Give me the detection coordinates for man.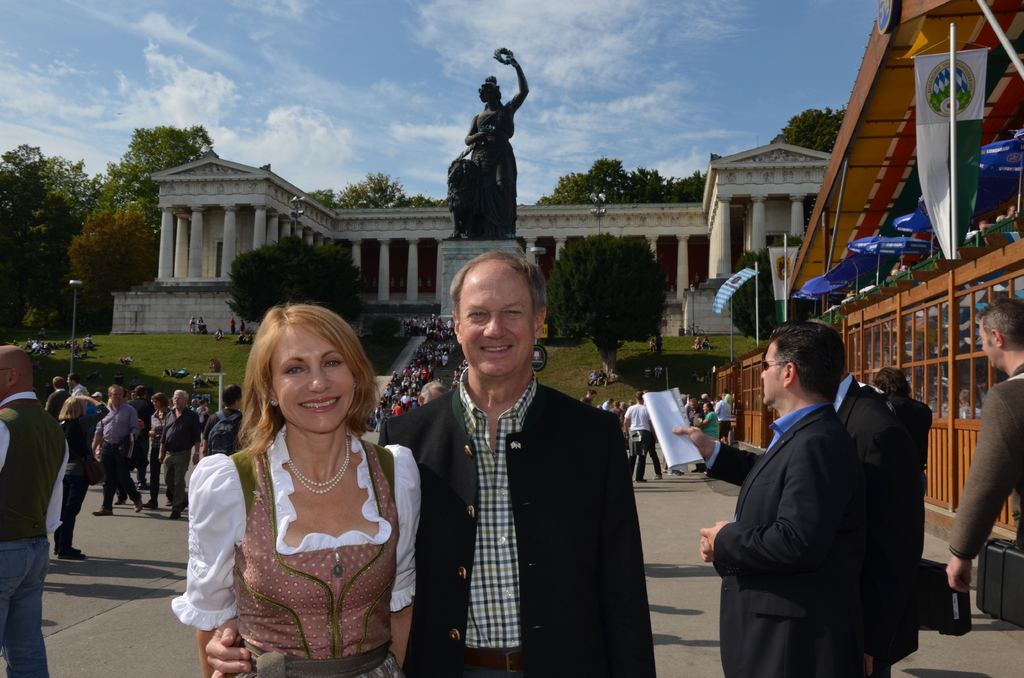
box(600, 398, 612, 411).
